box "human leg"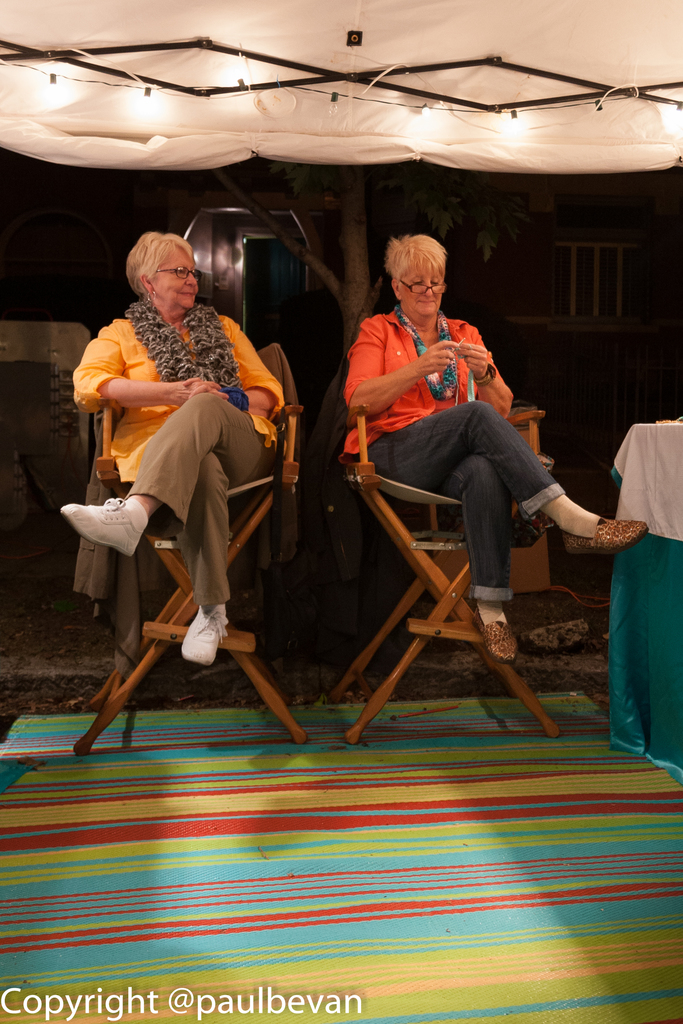
99,419,229,667
